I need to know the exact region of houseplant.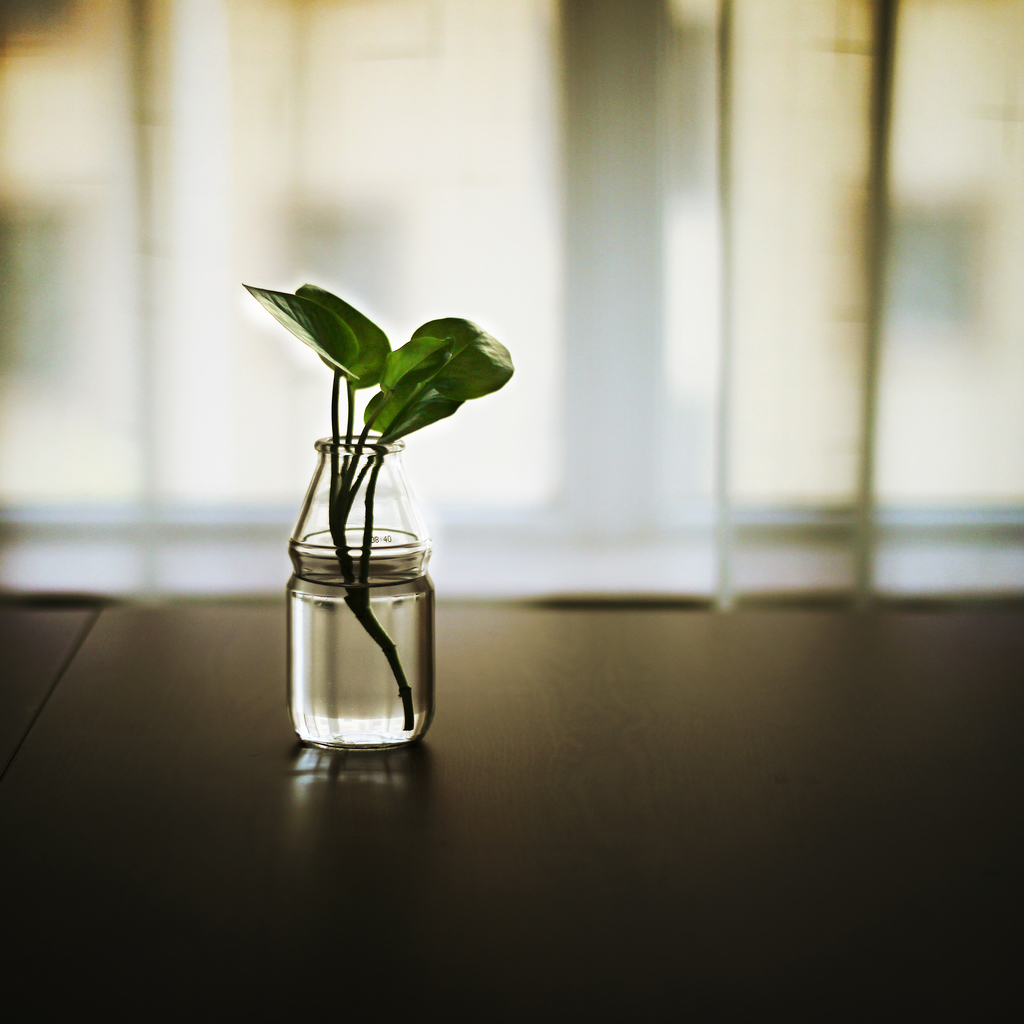
Region: pyautogui.locateOnScreen(228, 269, 529, 746).
